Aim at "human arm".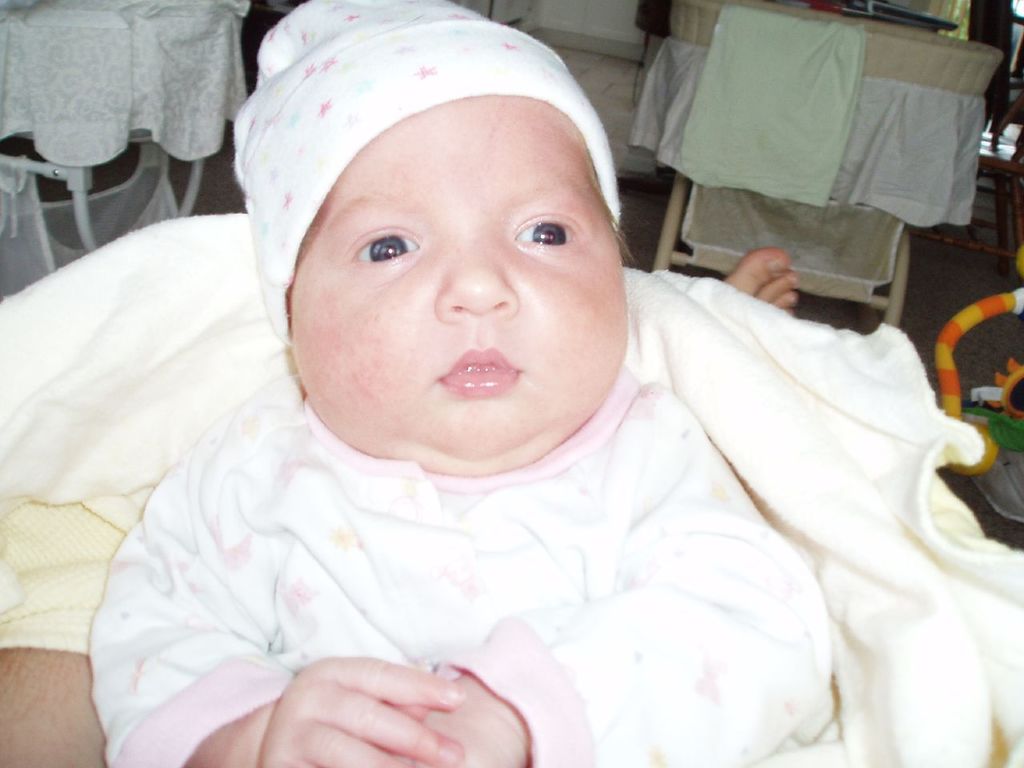
Aimed at region(86, 437, 466, 767).
